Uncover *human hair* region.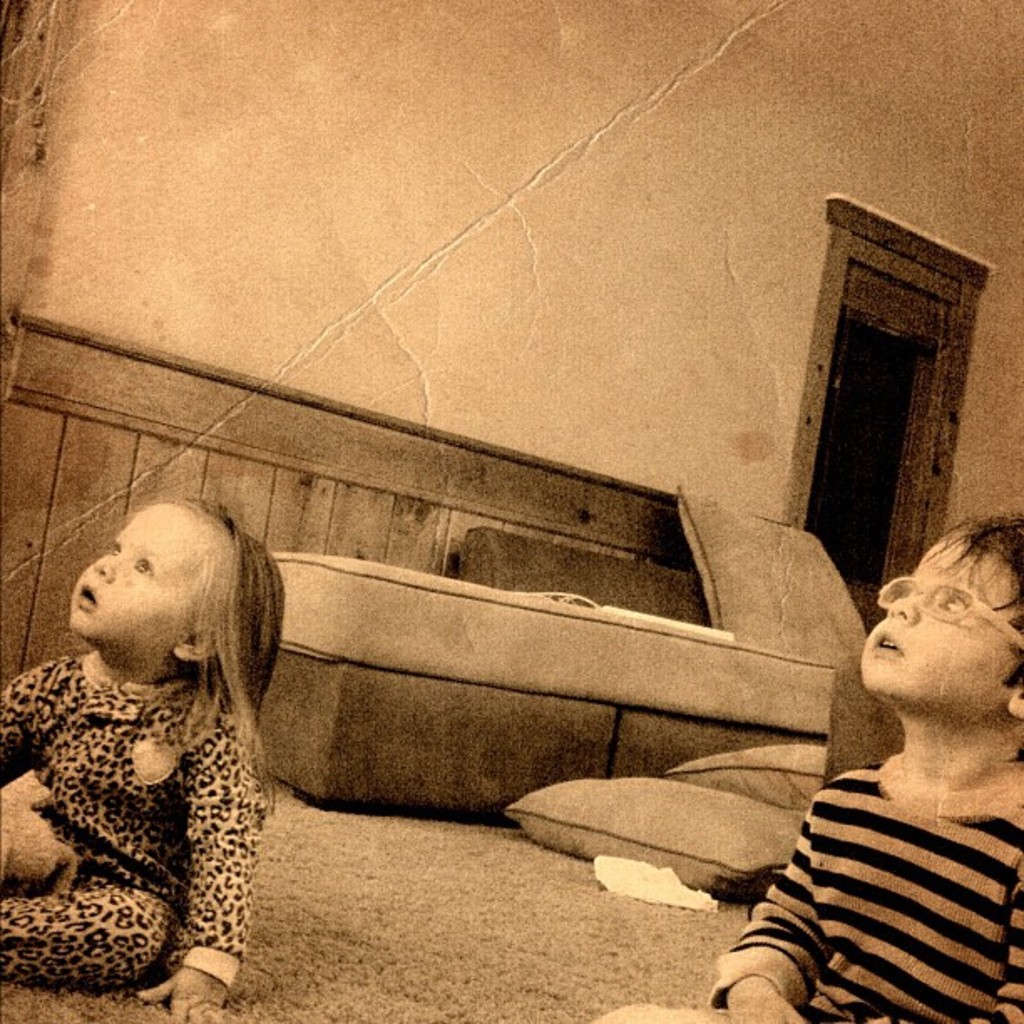
Uncovered: x1=164 y1=489 x2=288 y2=820.
